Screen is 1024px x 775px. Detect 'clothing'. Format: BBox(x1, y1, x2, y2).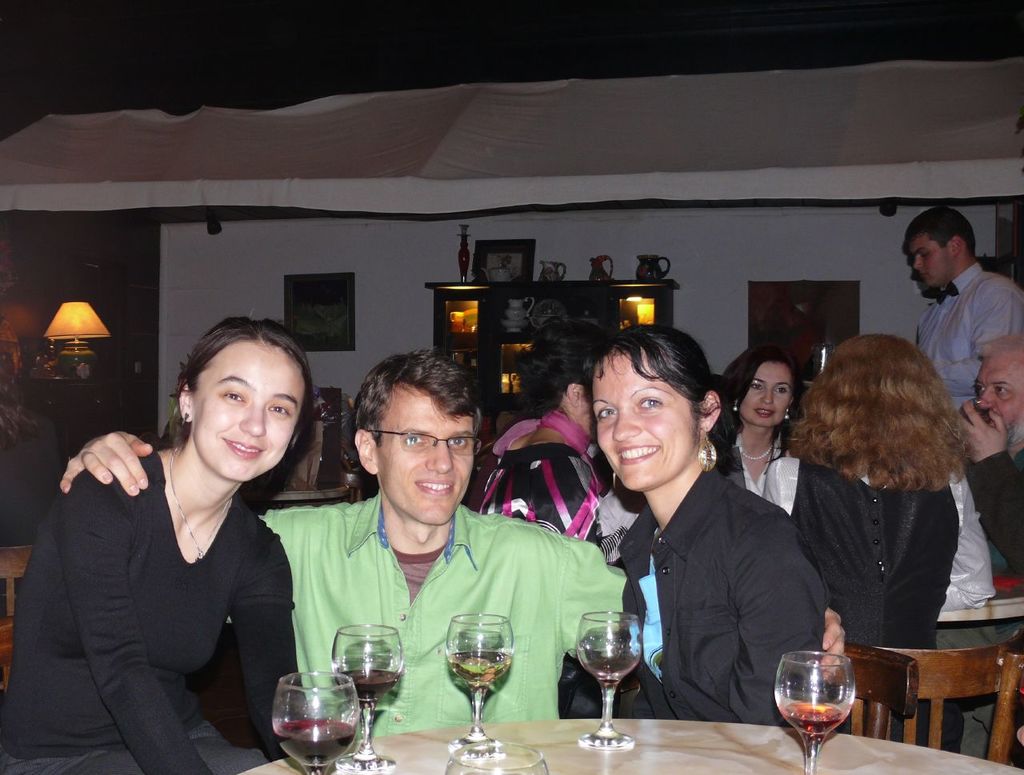
BBox(731, 432, 790, 505).
